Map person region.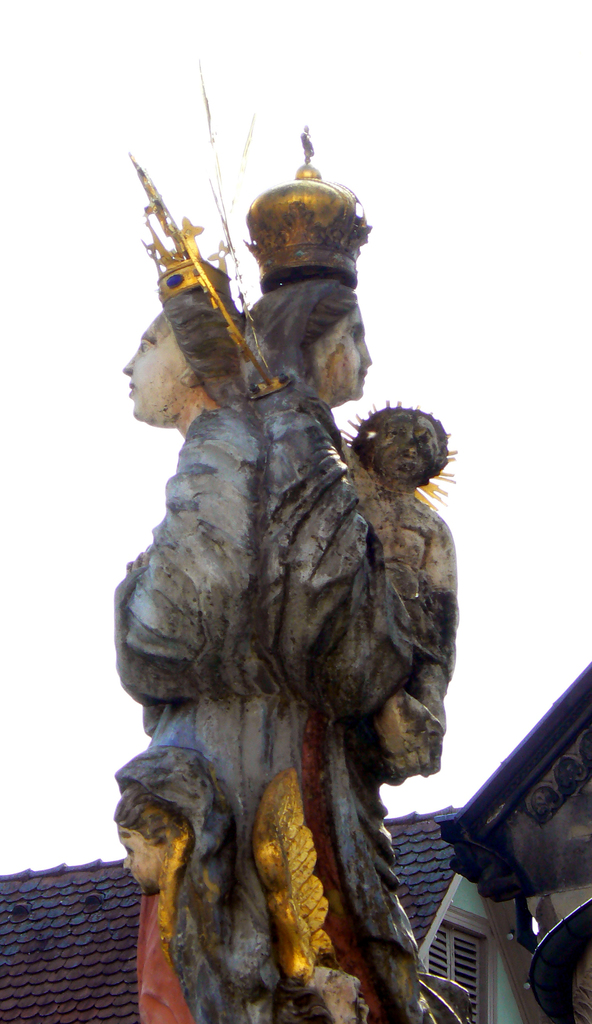
Mapped to 113/298/285/1023.
